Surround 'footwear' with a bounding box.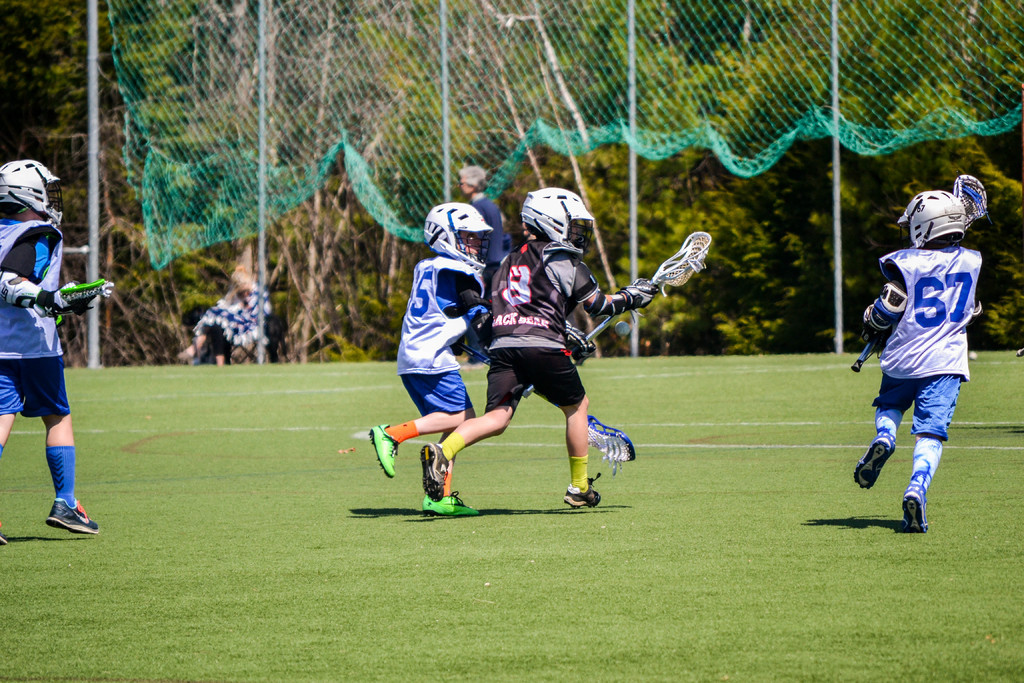
{"left": 367, "top": 418, "right": 399, "bottom": 483}.
